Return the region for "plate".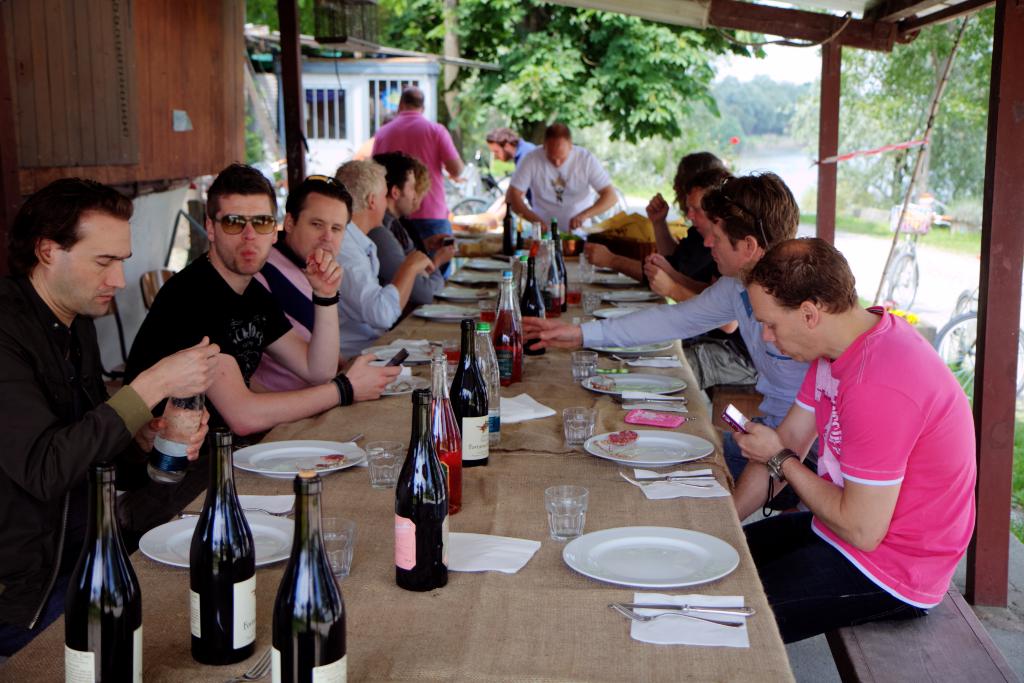
bbox=[370, 333, 447, 365].
